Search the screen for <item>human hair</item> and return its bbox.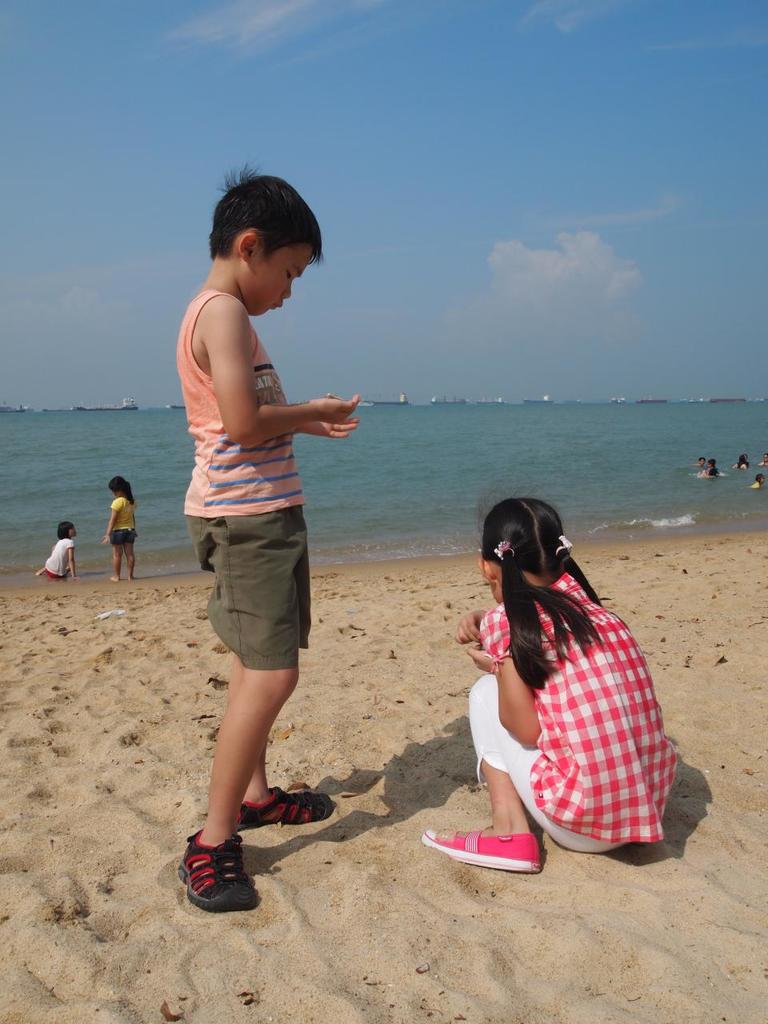
Found: (left=56, top=520, right=70, bottom=539).
